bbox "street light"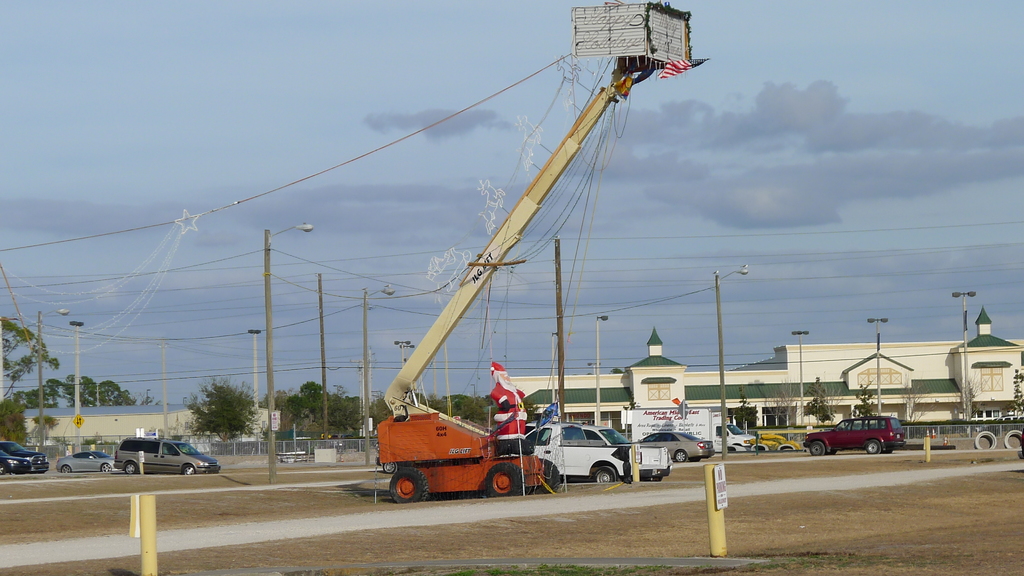
329, 384, 340, 396
